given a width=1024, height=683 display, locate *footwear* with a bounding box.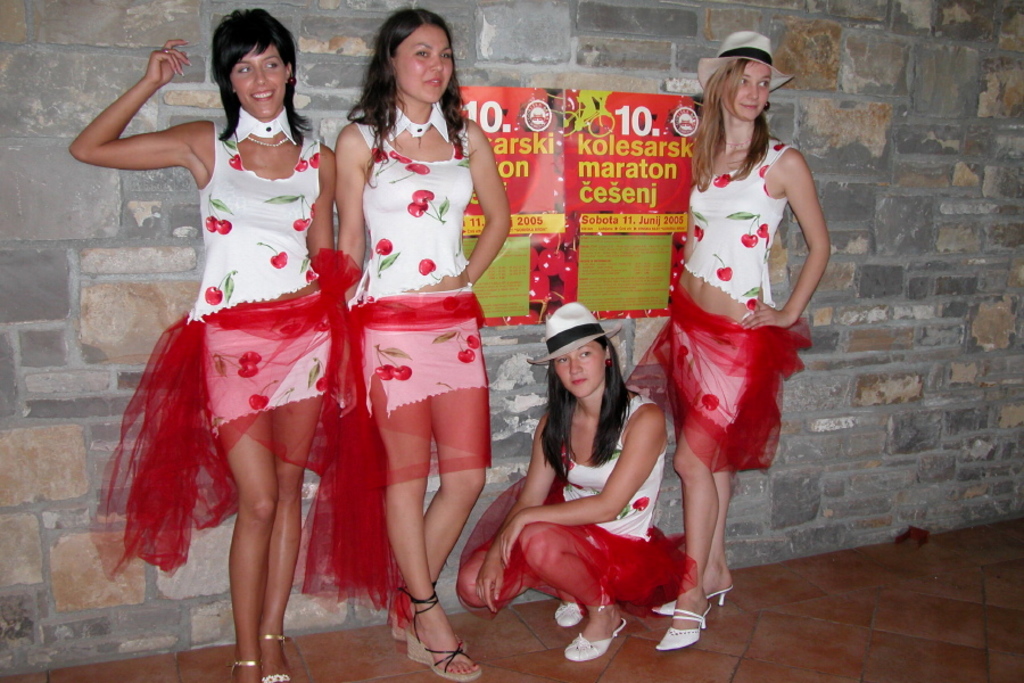
Located: bbox=[230, 658, 258, 682].
